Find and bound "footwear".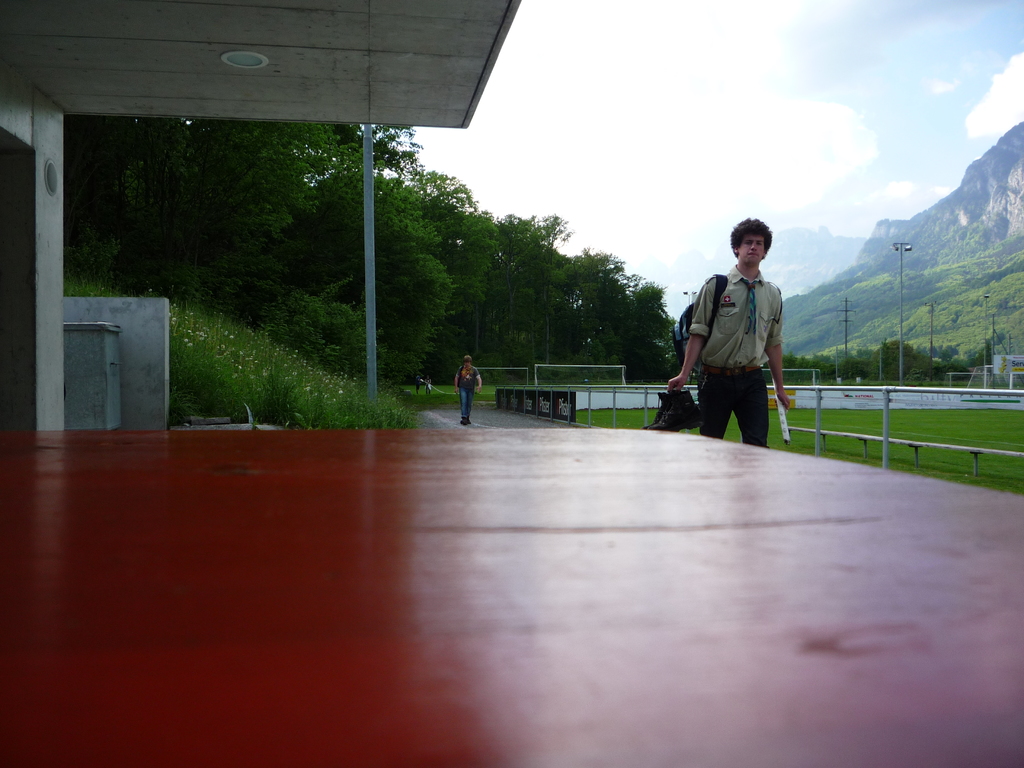
Bound: [644, 390, 669, 429].
